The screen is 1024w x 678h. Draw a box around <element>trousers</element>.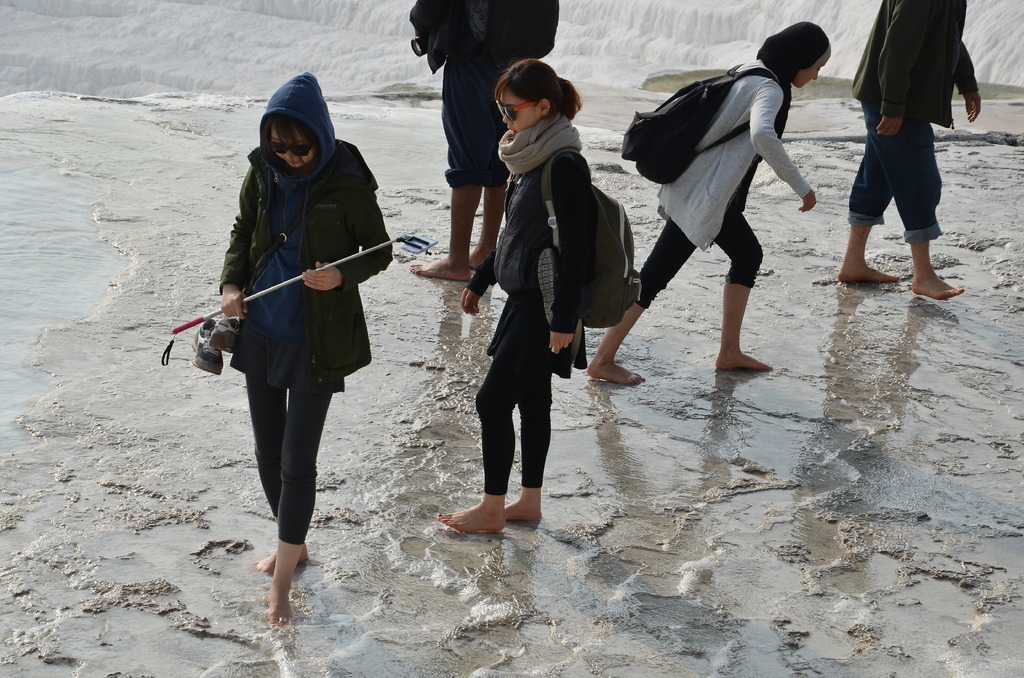
bbox=[442, 47, 510, 191].
